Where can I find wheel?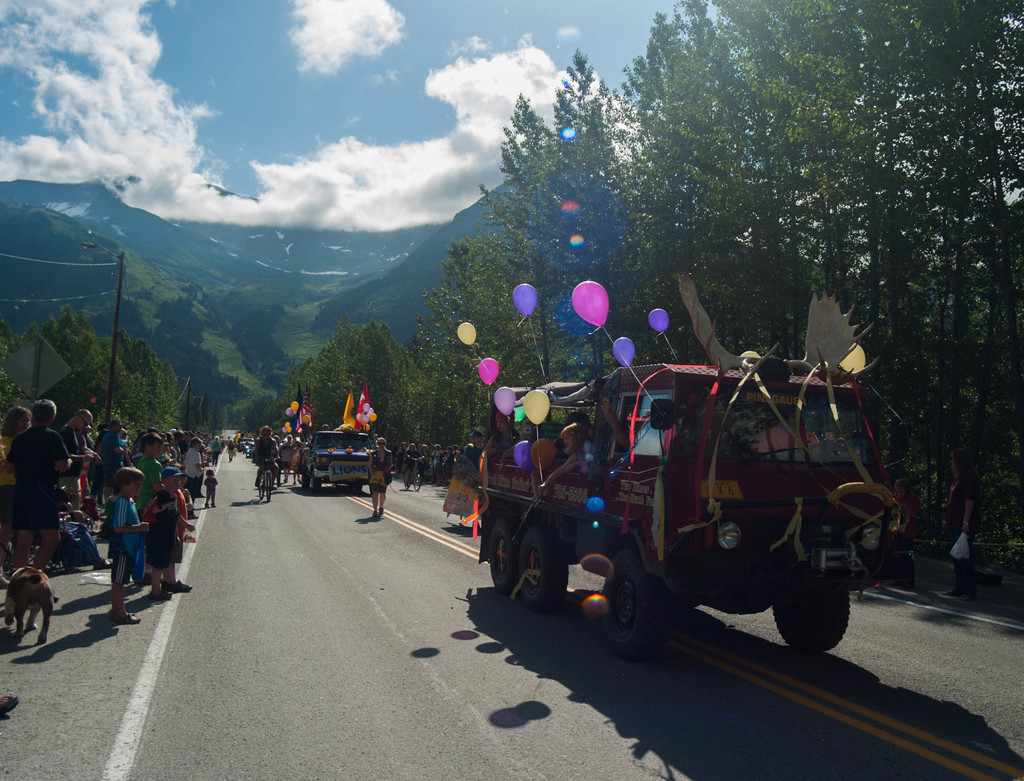
You can find it at {"x1": 787, "y1": 561, "x2": 854, "y2": 664}.
